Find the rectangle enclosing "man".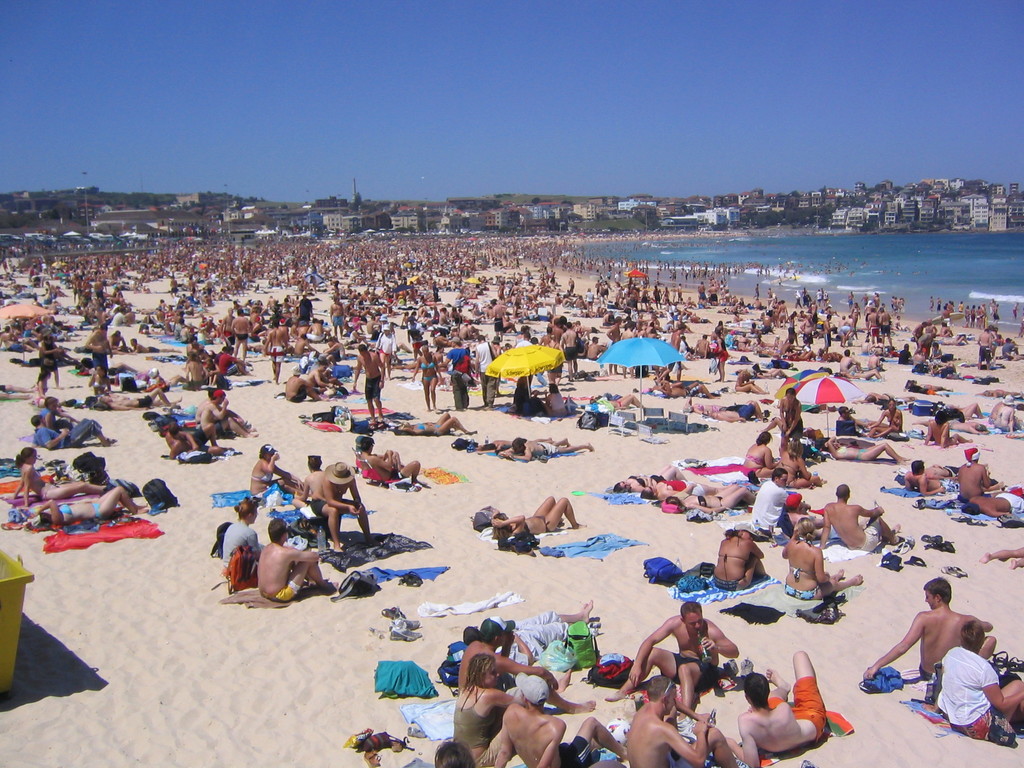
pyautogui.locateOnScreen(677, 283, 686, 301).
